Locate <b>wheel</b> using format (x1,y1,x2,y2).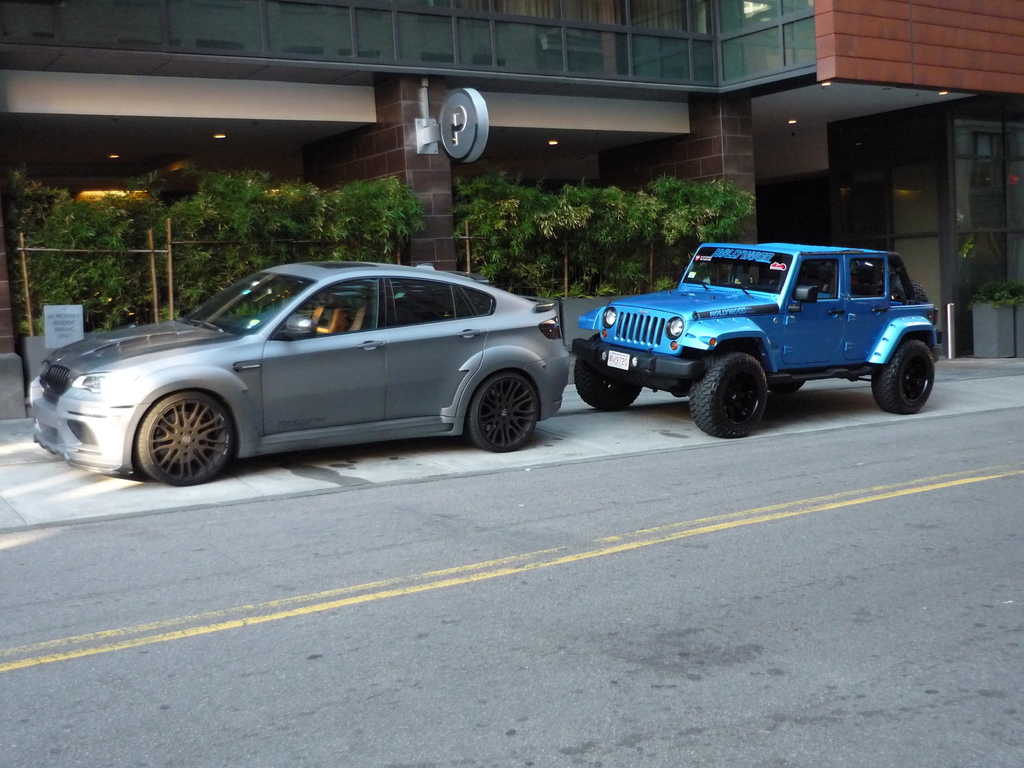
(111,388,230,474).
